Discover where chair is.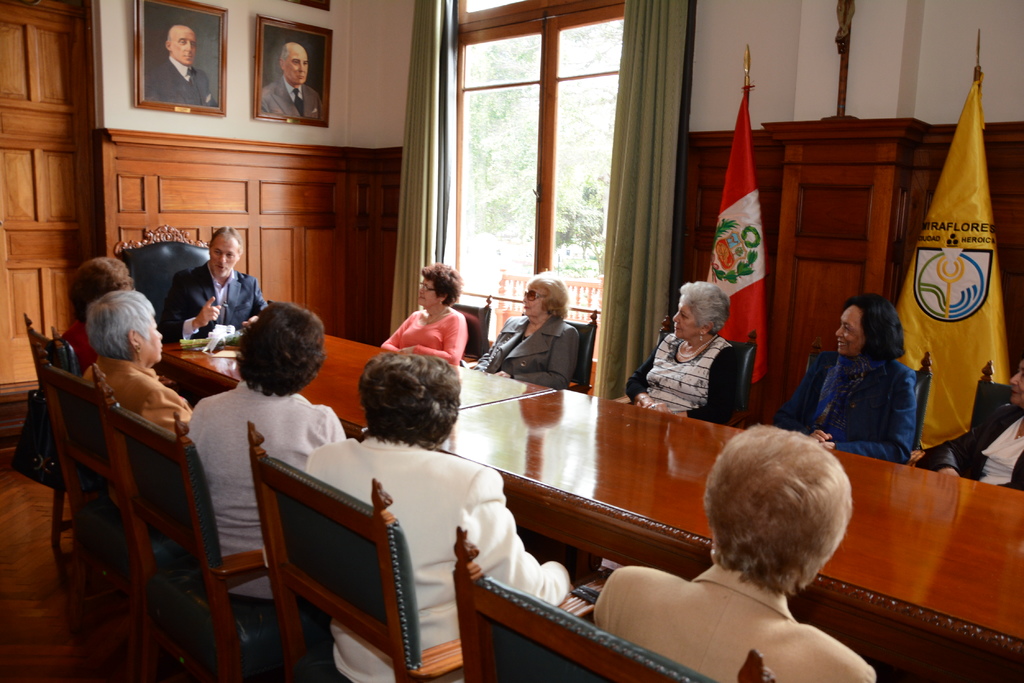
Discovered at Rect(97, 364, 264, 682).
